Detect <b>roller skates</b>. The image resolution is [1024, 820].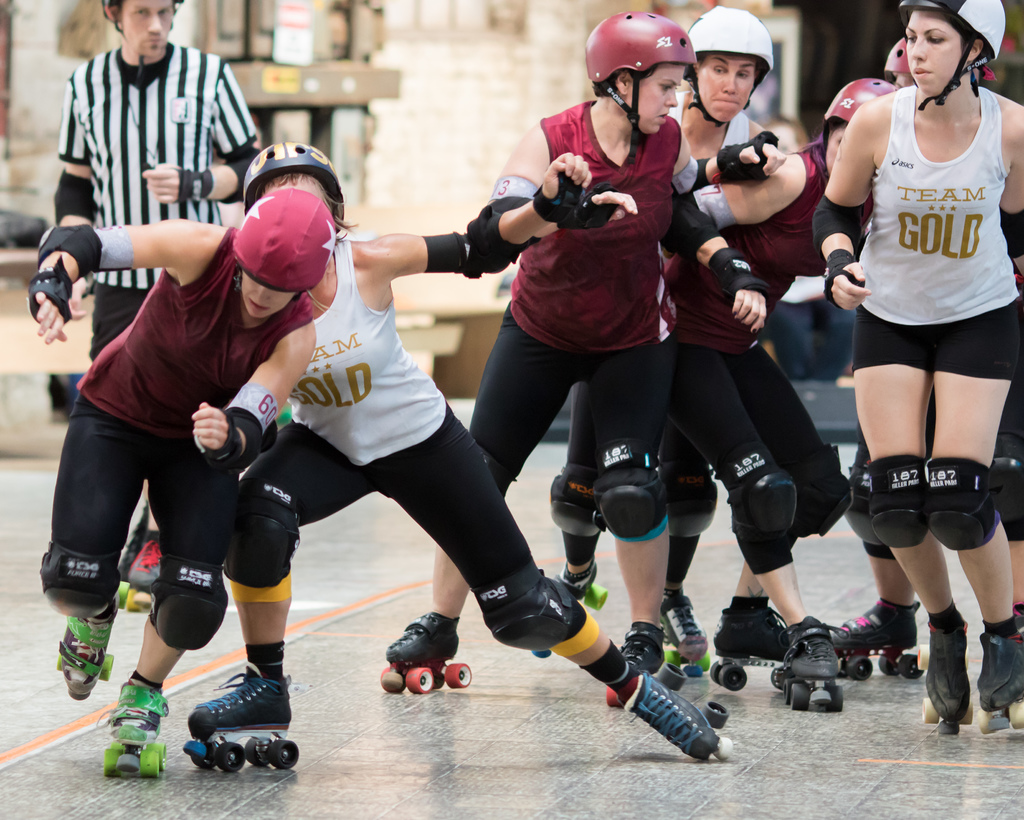
[x1=179, y1=657, x2=306, y2=772].
